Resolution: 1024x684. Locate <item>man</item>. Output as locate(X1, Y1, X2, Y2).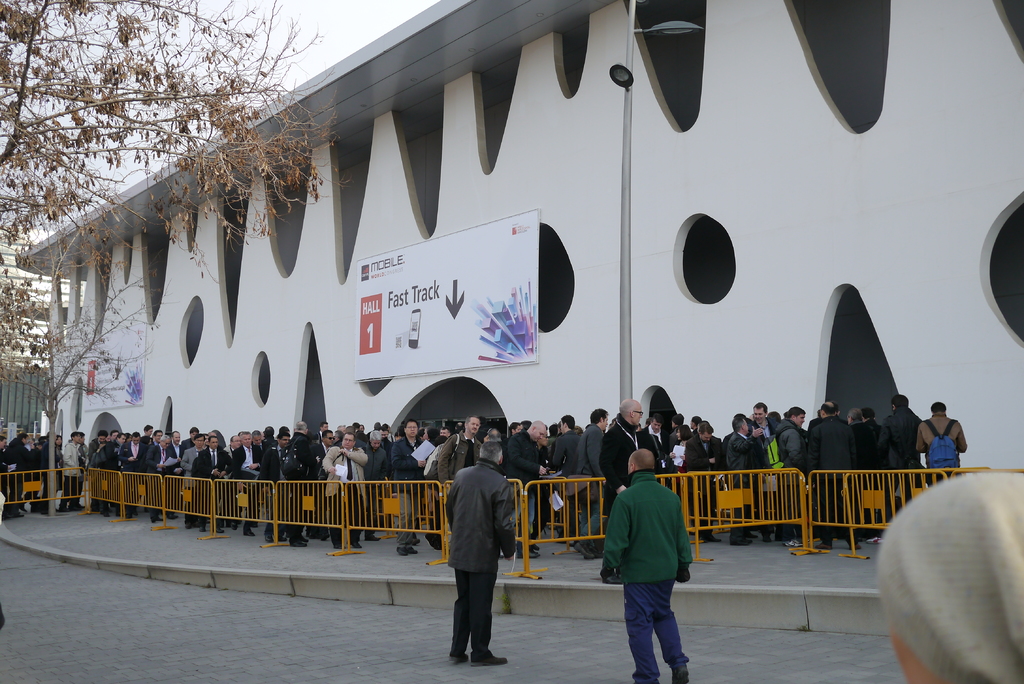
locate(887, 393, 925, 473).
